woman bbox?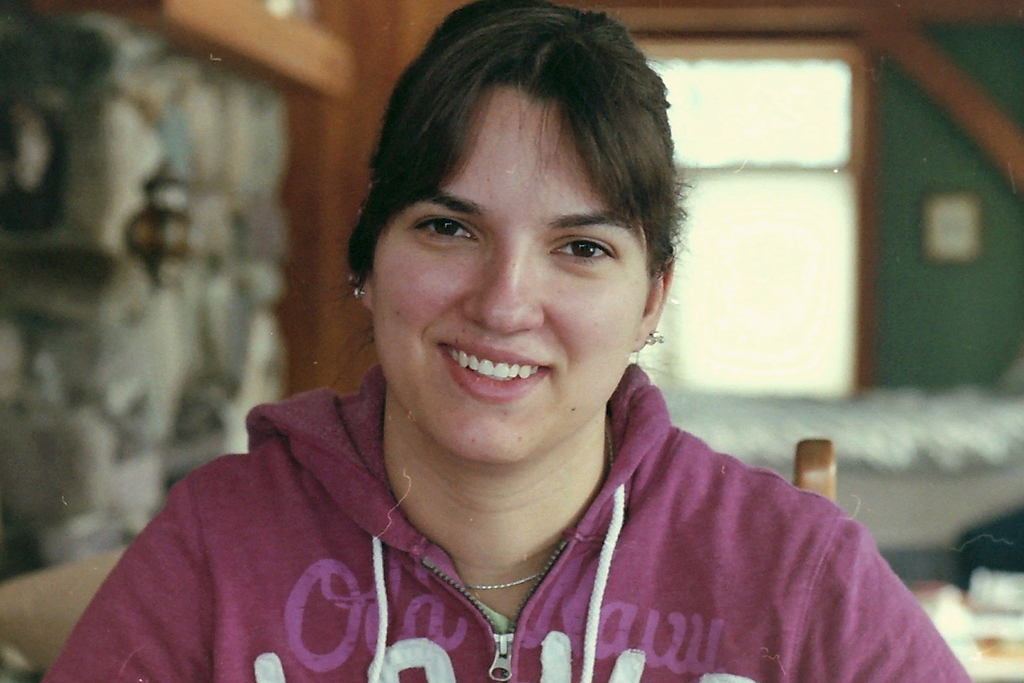
bbox=(108, 24, 865, 682)
